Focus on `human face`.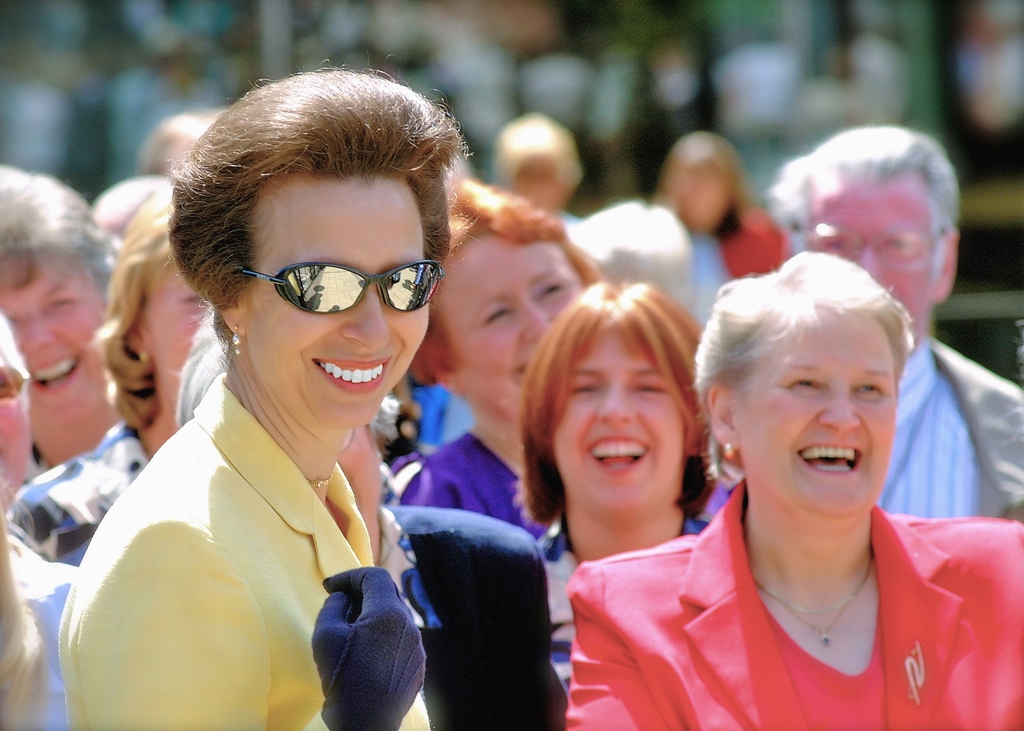
Focused at [x1=554, y1=329, x2=681, y2=521].
